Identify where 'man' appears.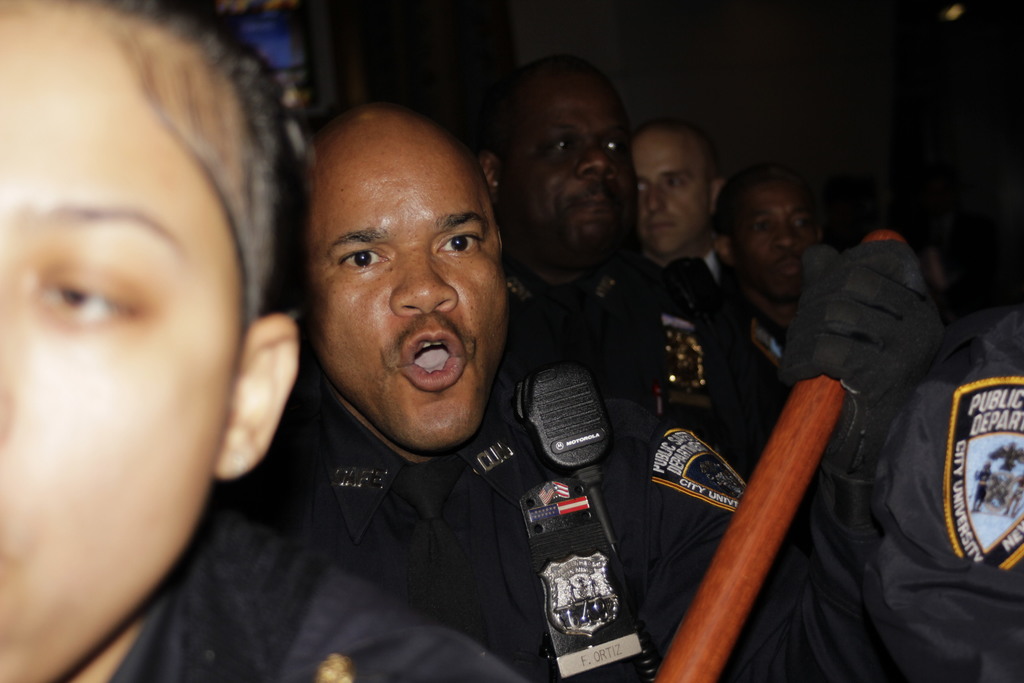
Appears at [x1=623, y1=124, x2=780, y2=370].
